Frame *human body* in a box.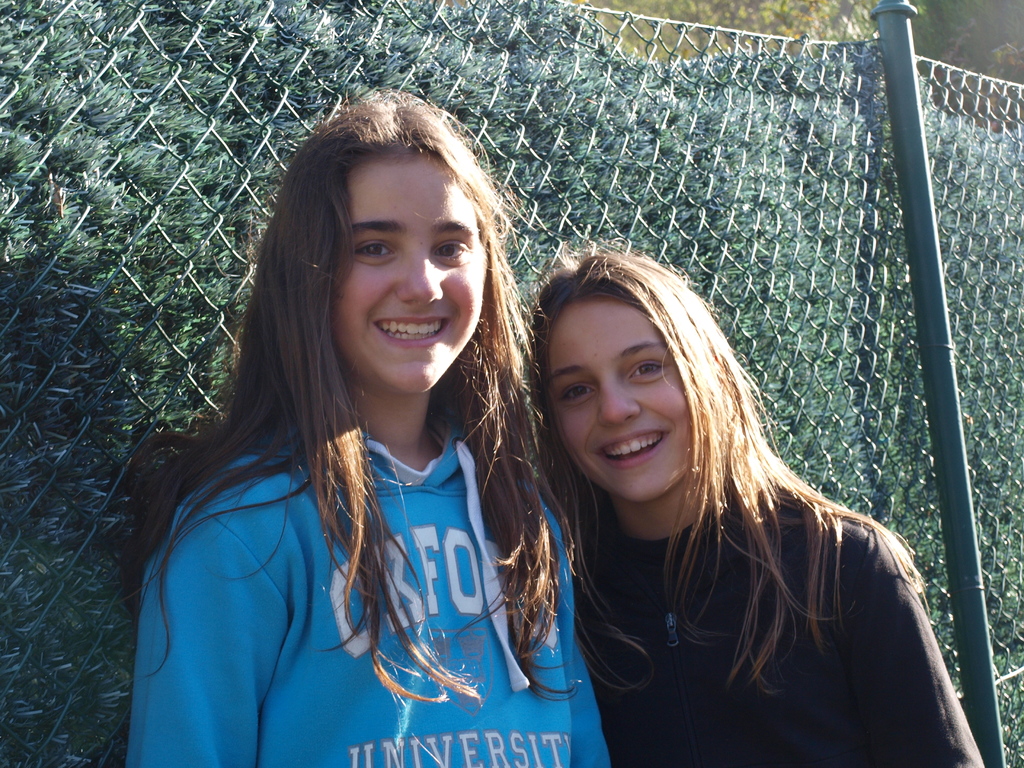
(left=111, top=80, right=605, bottom=767).
